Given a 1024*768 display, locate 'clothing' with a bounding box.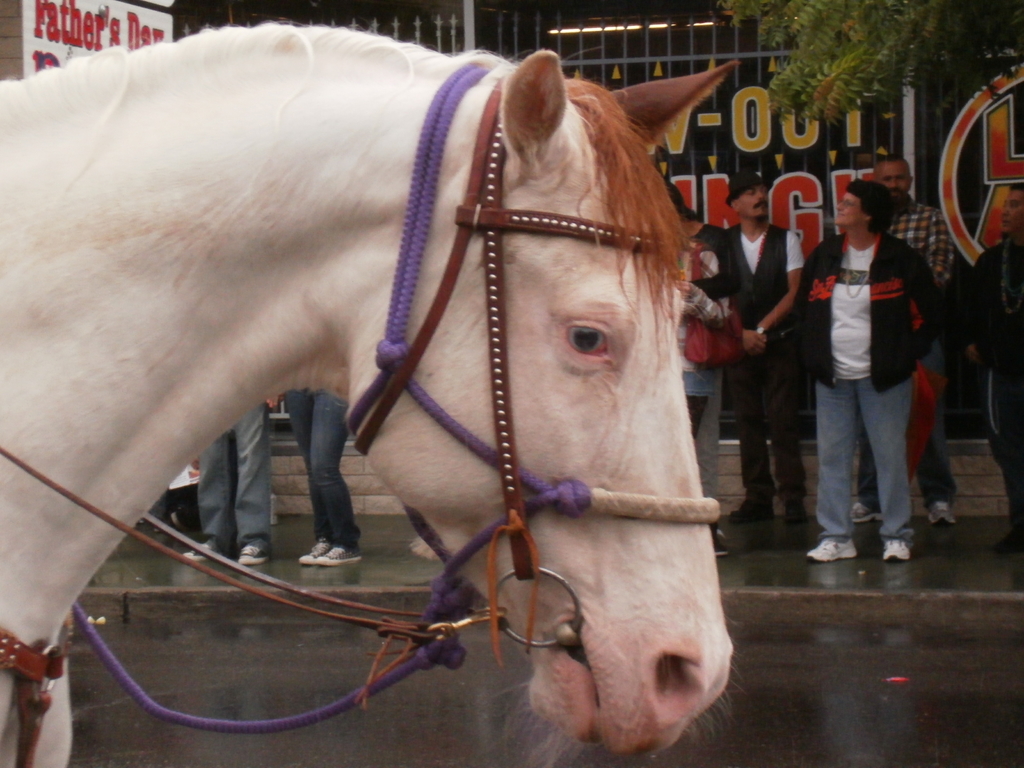
Located: (200, 396, 272, 557).
